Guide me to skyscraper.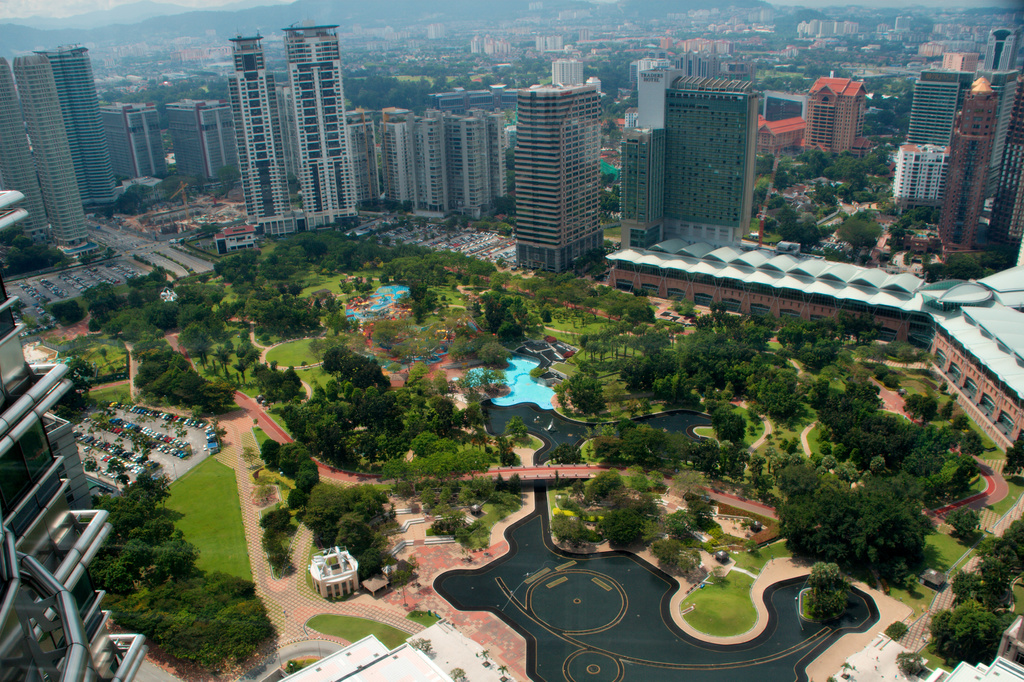
Guidance: [15, 53, 94, 241].
